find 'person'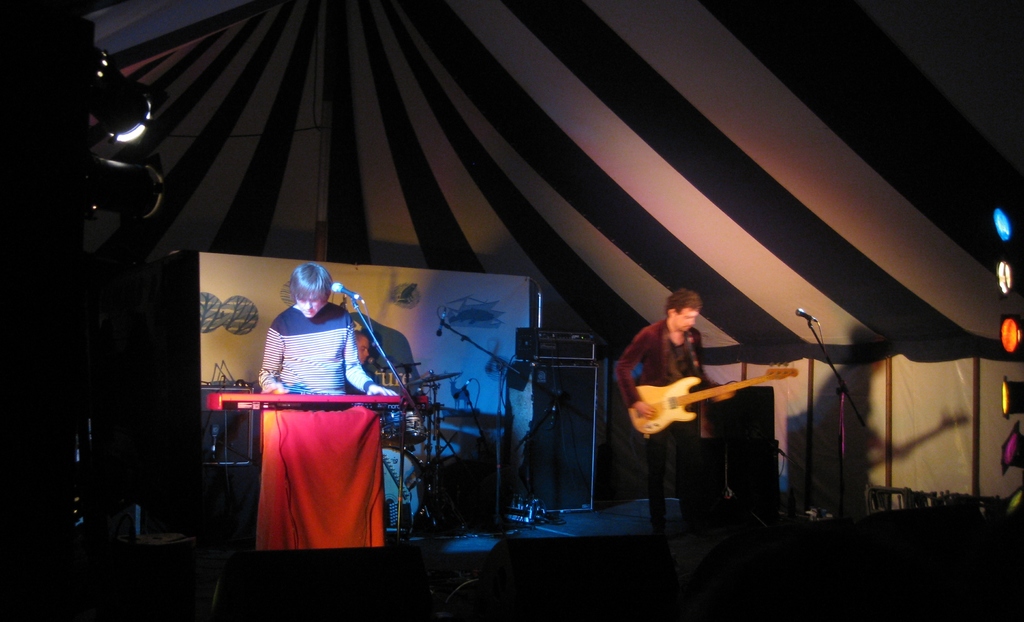
(left=256, top=264, right=396, bottom=395)
